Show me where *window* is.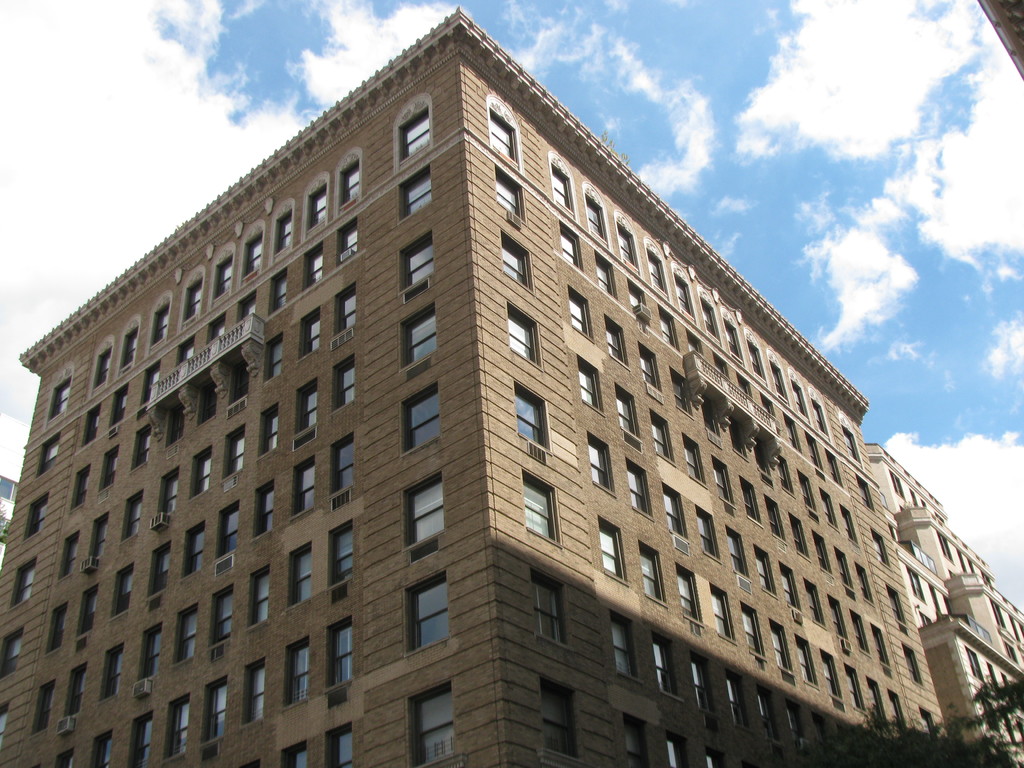
*window* is at select_region(703, 298, 718, 340).
